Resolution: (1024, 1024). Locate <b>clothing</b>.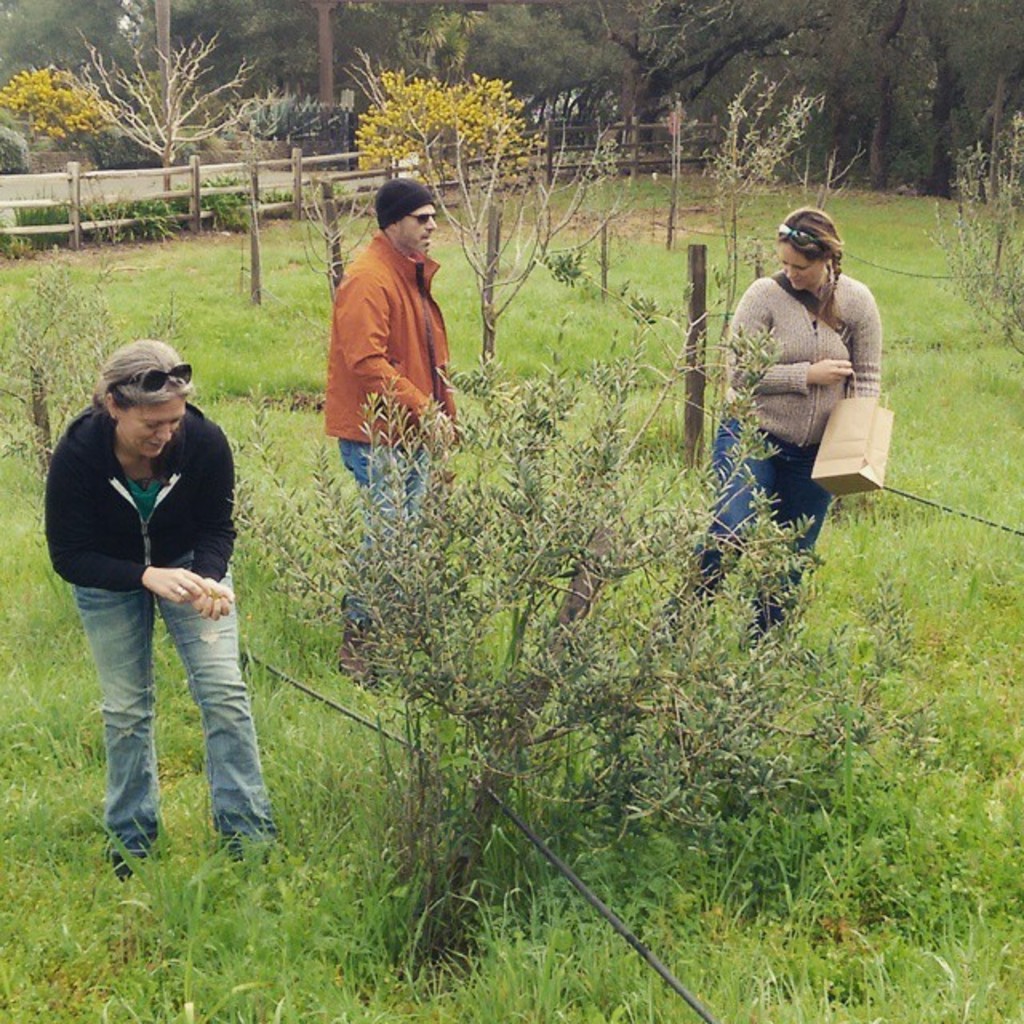
(x1=694, y1=274, x2=885, y2=646).
